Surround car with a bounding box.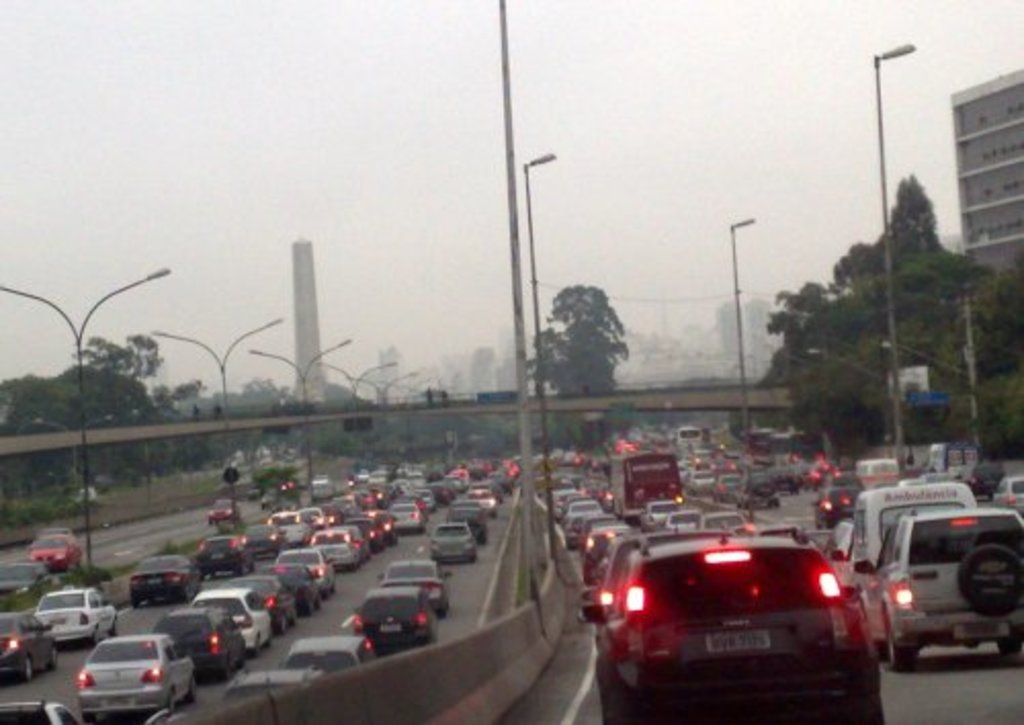
bbox(641, 498, 682, 524).
